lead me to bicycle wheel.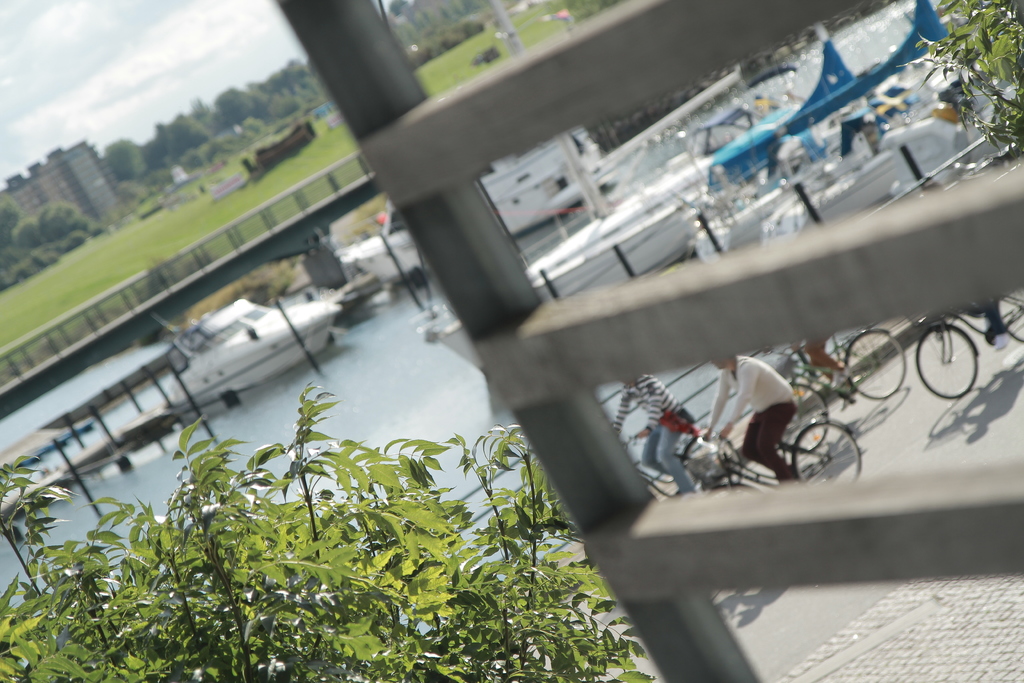
Lead to bbox=(989, 289, 1023, 344).
